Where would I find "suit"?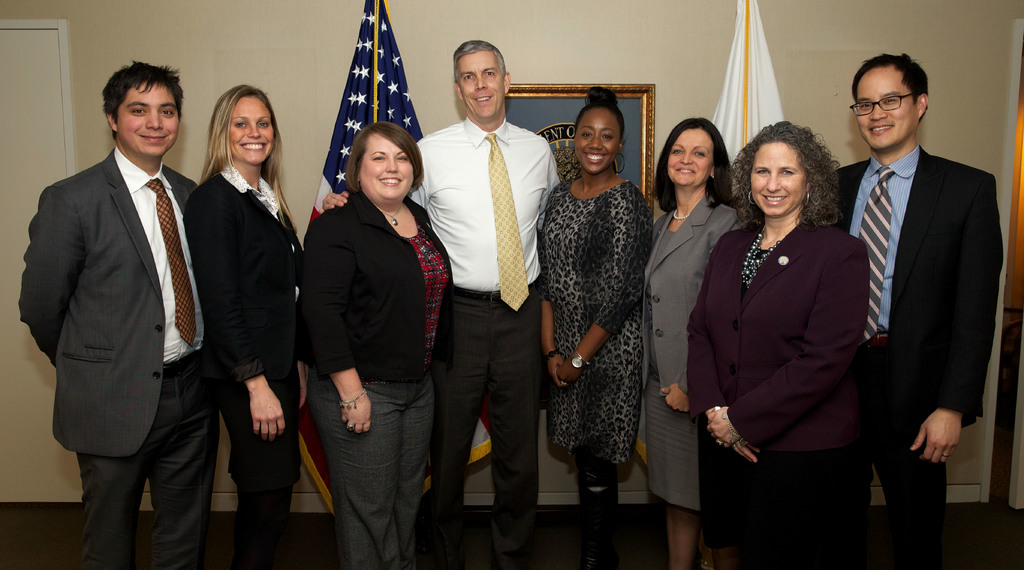
At (19,146,197,569).
